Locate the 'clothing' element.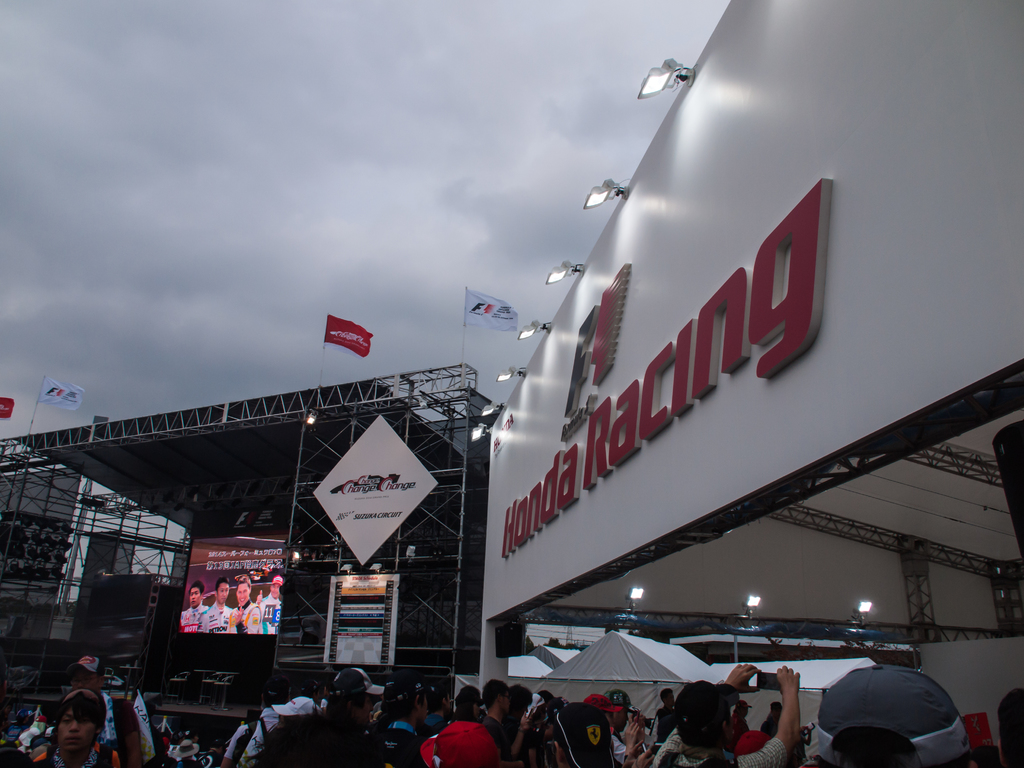
Element bbox: <bbox>434, 709, 497, 767</bbox>.
